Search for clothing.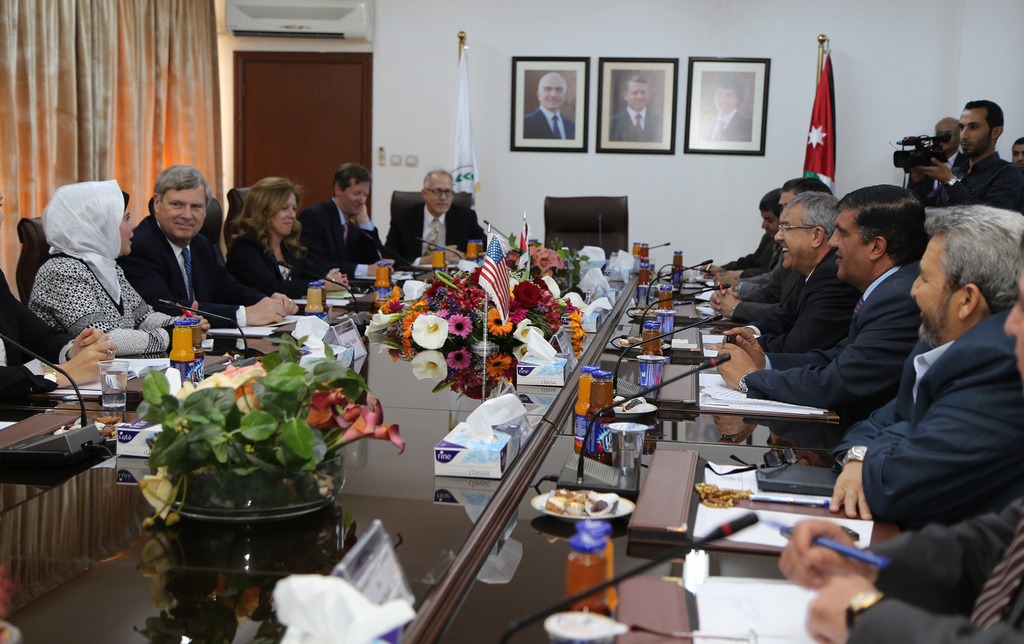
Found at [931, 146, 978, 199].
